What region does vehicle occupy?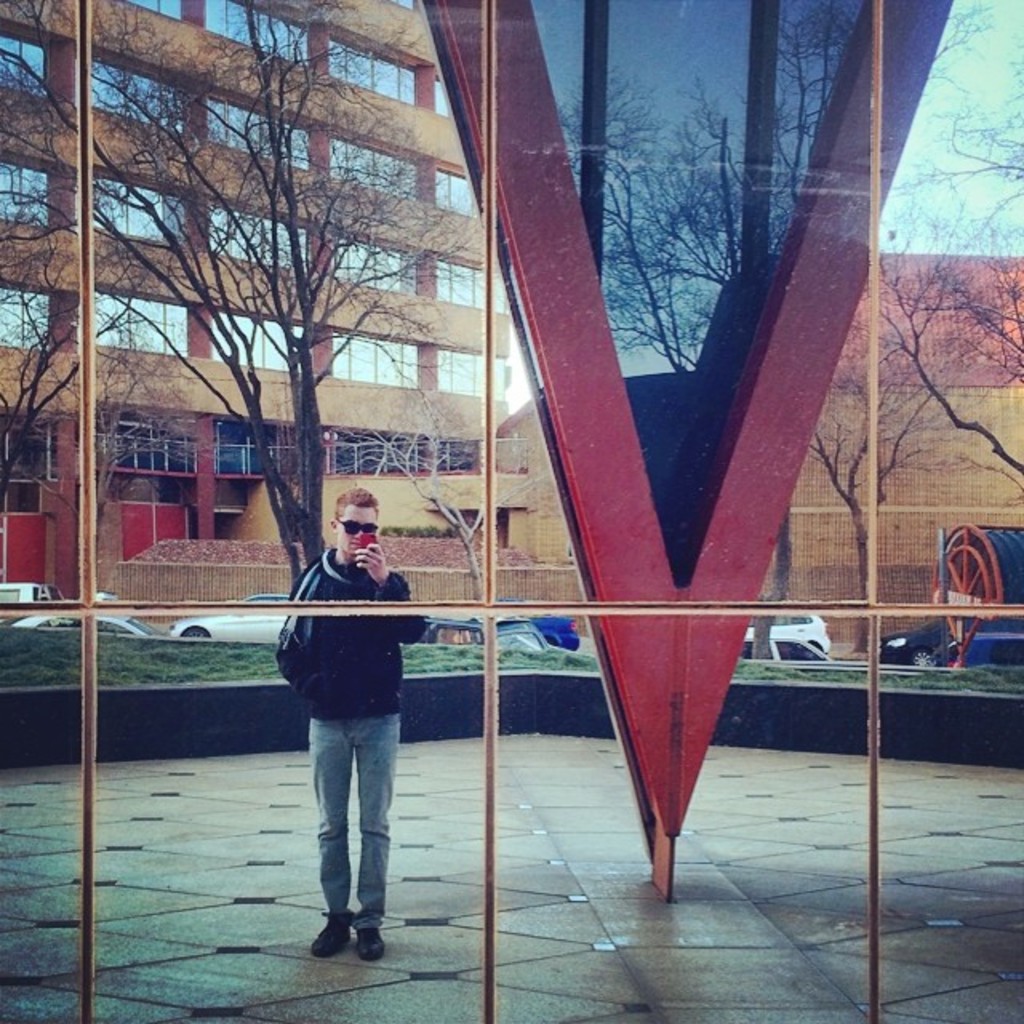
[x1=405, y1=616, x2=576, y2=659].
